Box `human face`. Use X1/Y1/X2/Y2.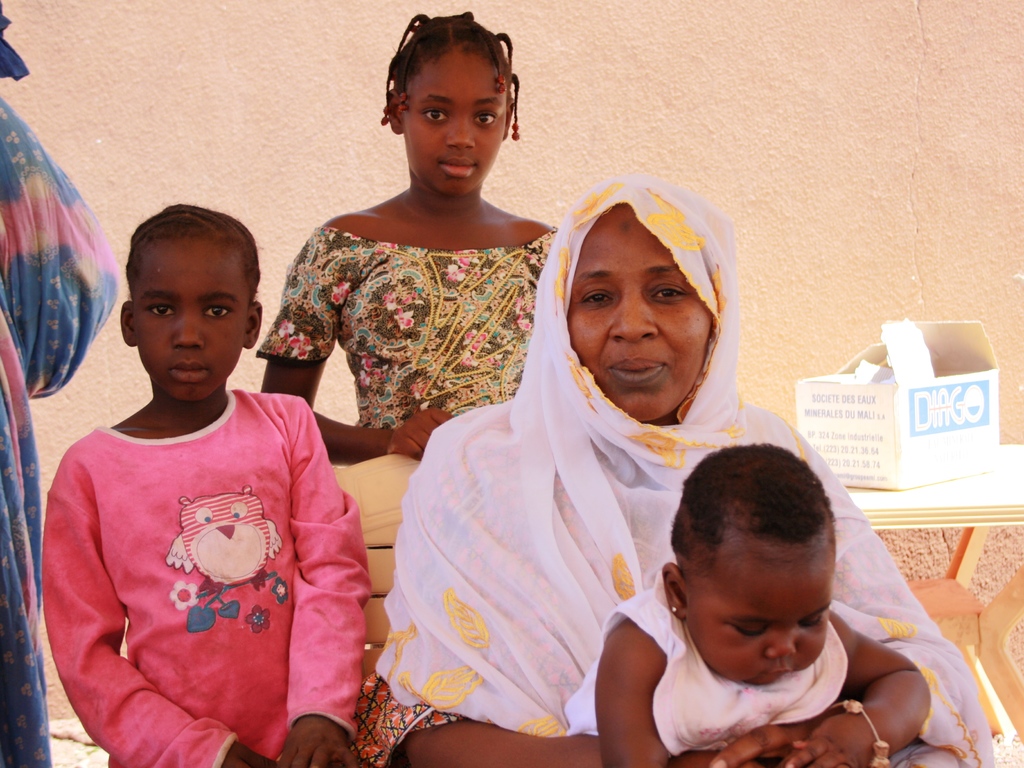
691/548/829/688.
